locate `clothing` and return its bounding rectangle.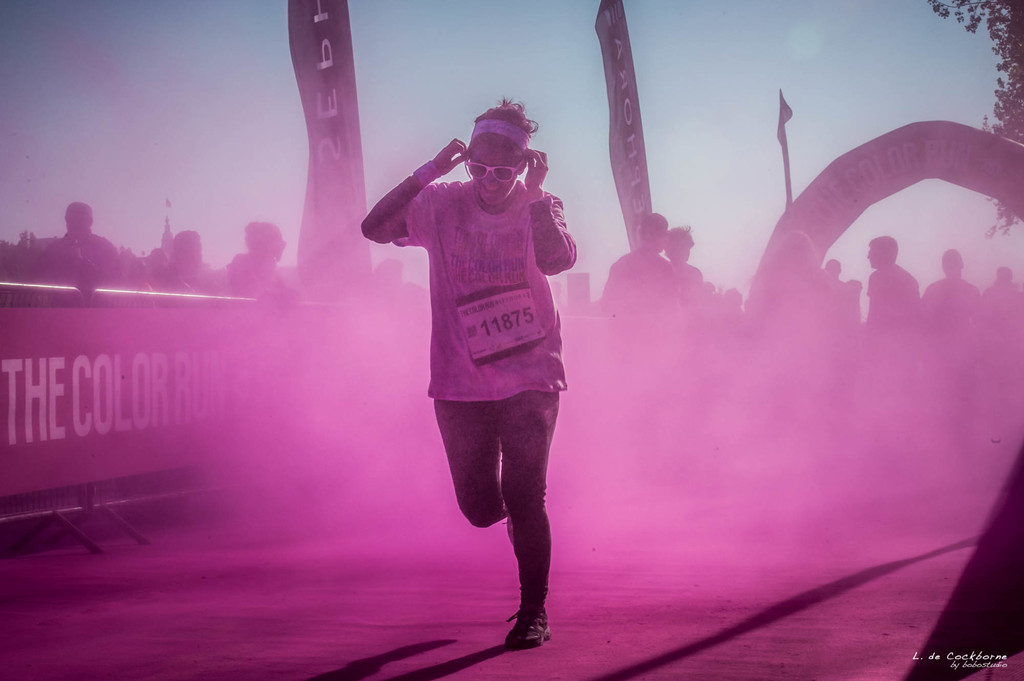
select_region(239, 243, 284, 304).
